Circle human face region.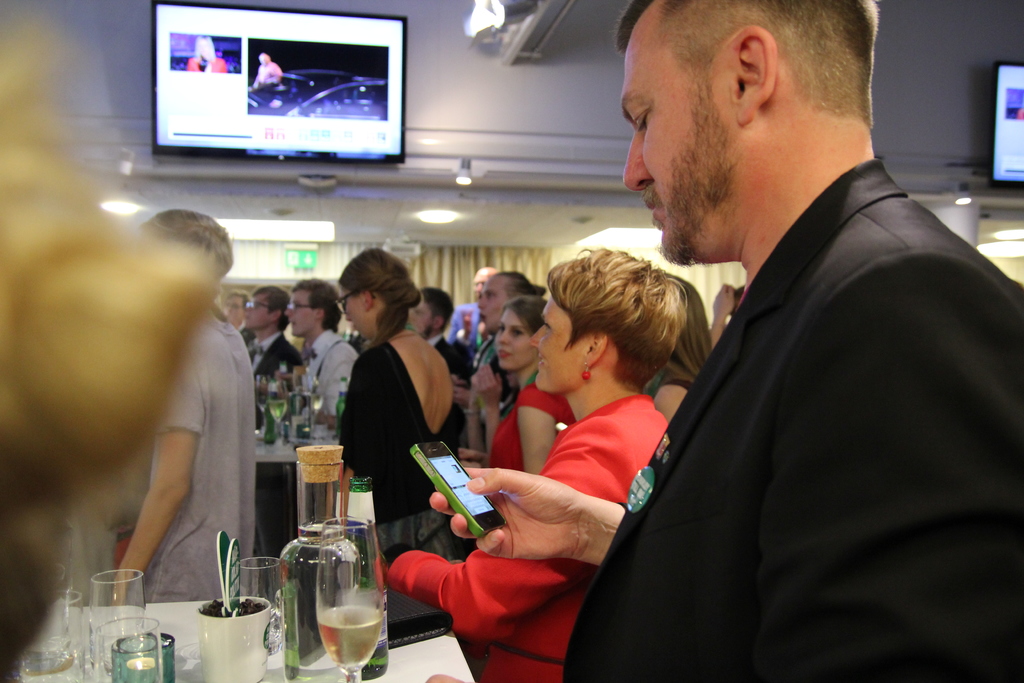
Region: <bbox>492, 309, 534, 372</bbox>.
